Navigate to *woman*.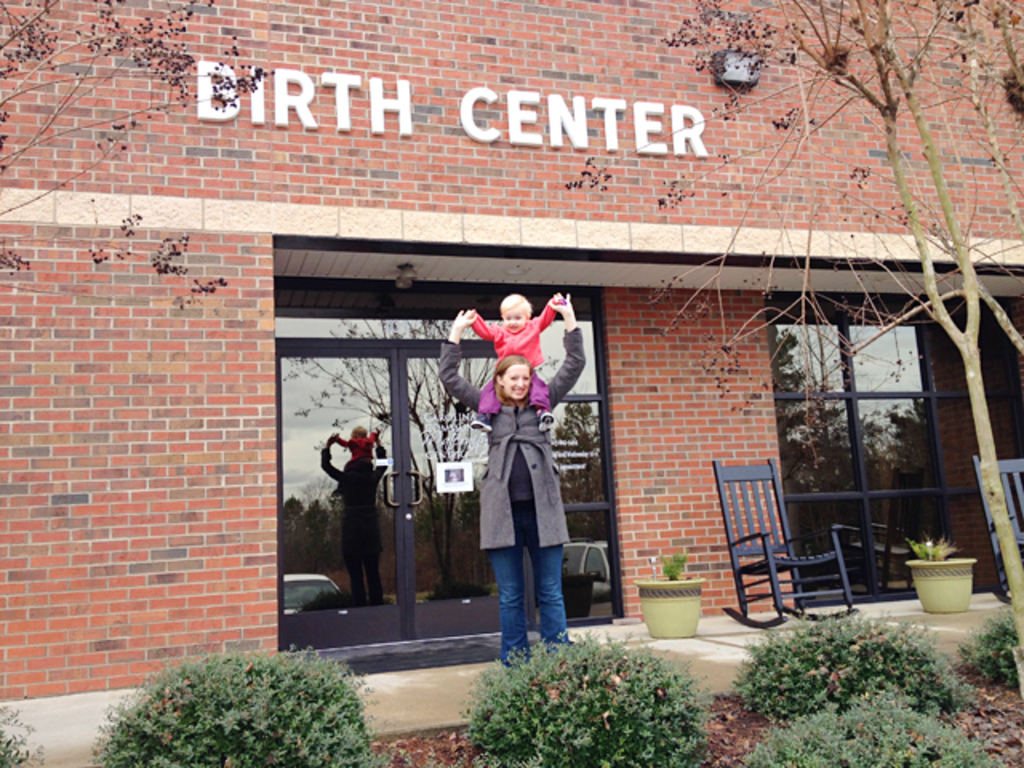
Navigation target: rect(443, 298, 587, 675).
